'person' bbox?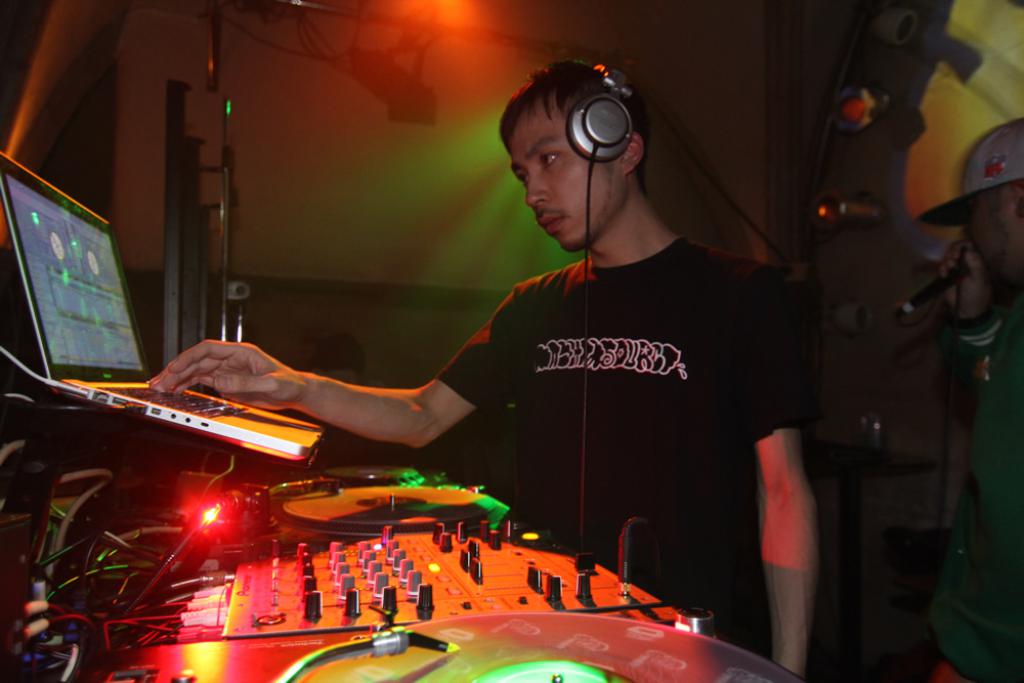
<bbox>913, 108, 1023, 682</bbox>
